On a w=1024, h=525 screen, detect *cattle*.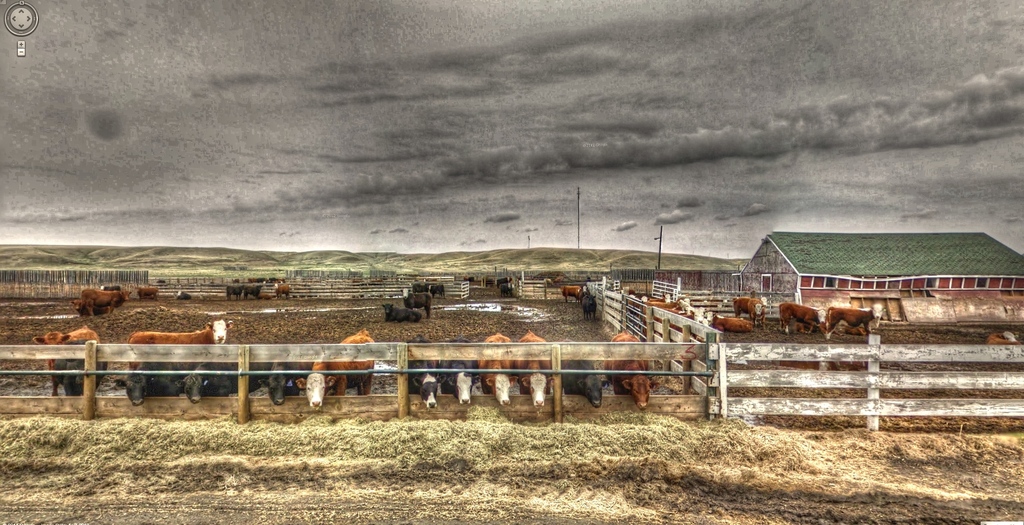
Rect(435, 336, 479, 400).
